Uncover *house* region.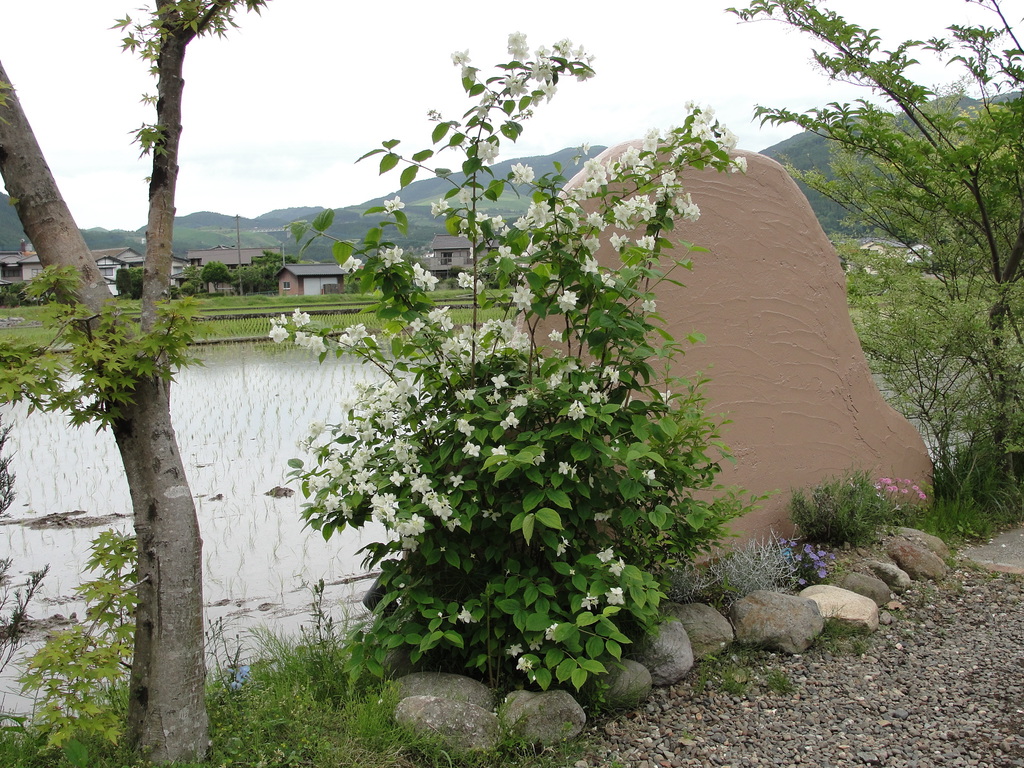
Uncovered: (0, 245, 50, 303).
